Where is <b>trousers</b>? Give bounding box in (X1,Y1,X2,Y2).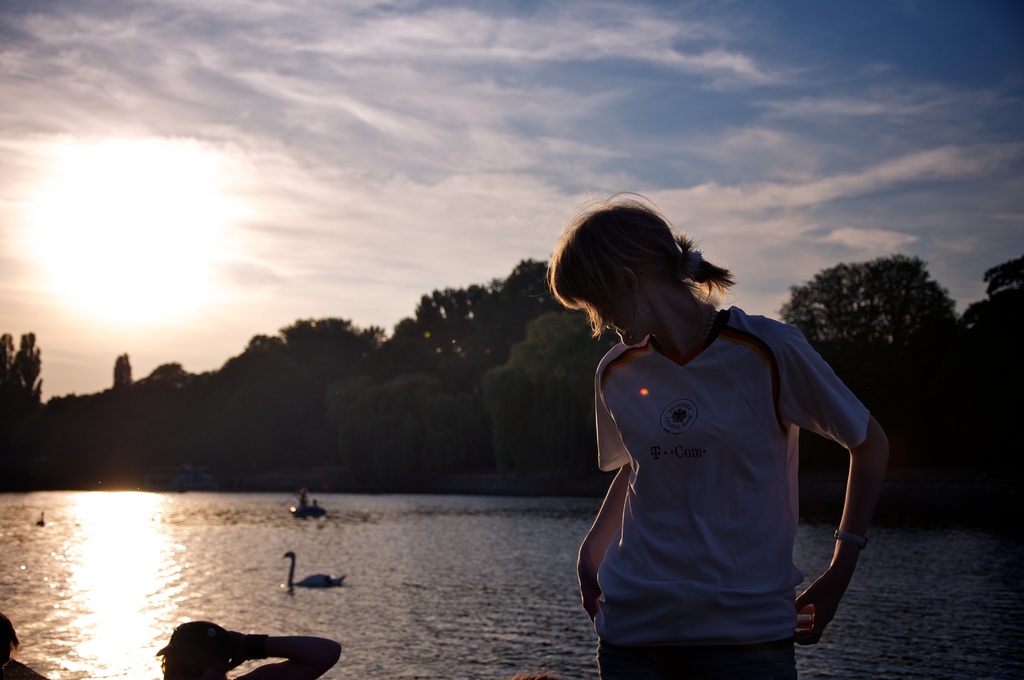
(594,638,794,679).
